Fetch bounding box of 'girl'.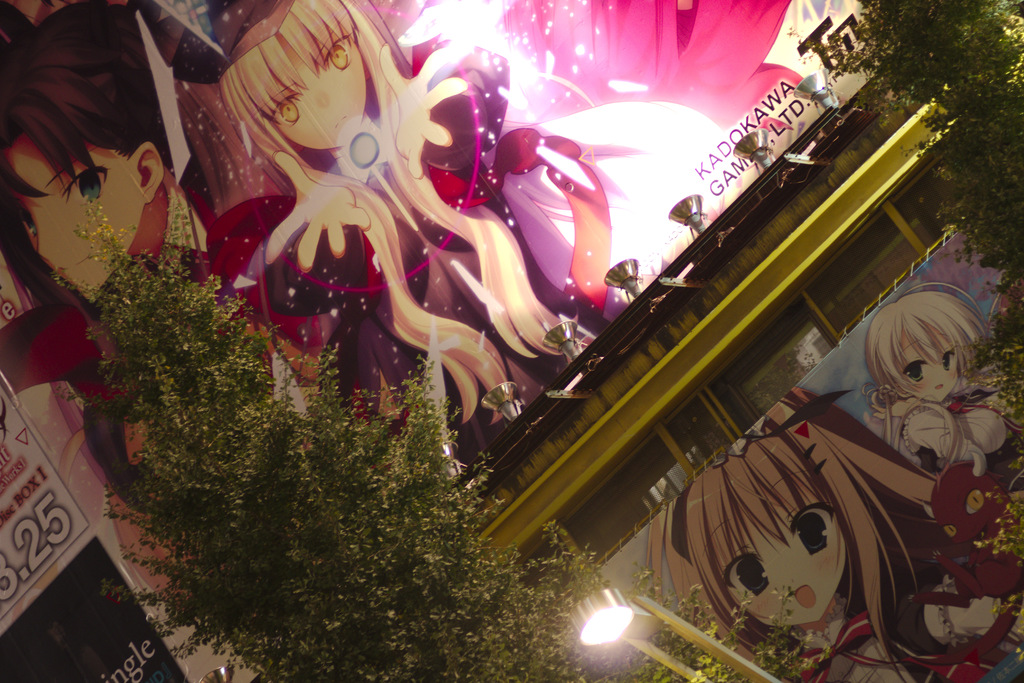
Bbox: bbox=[641, 387, 1023, 682].
